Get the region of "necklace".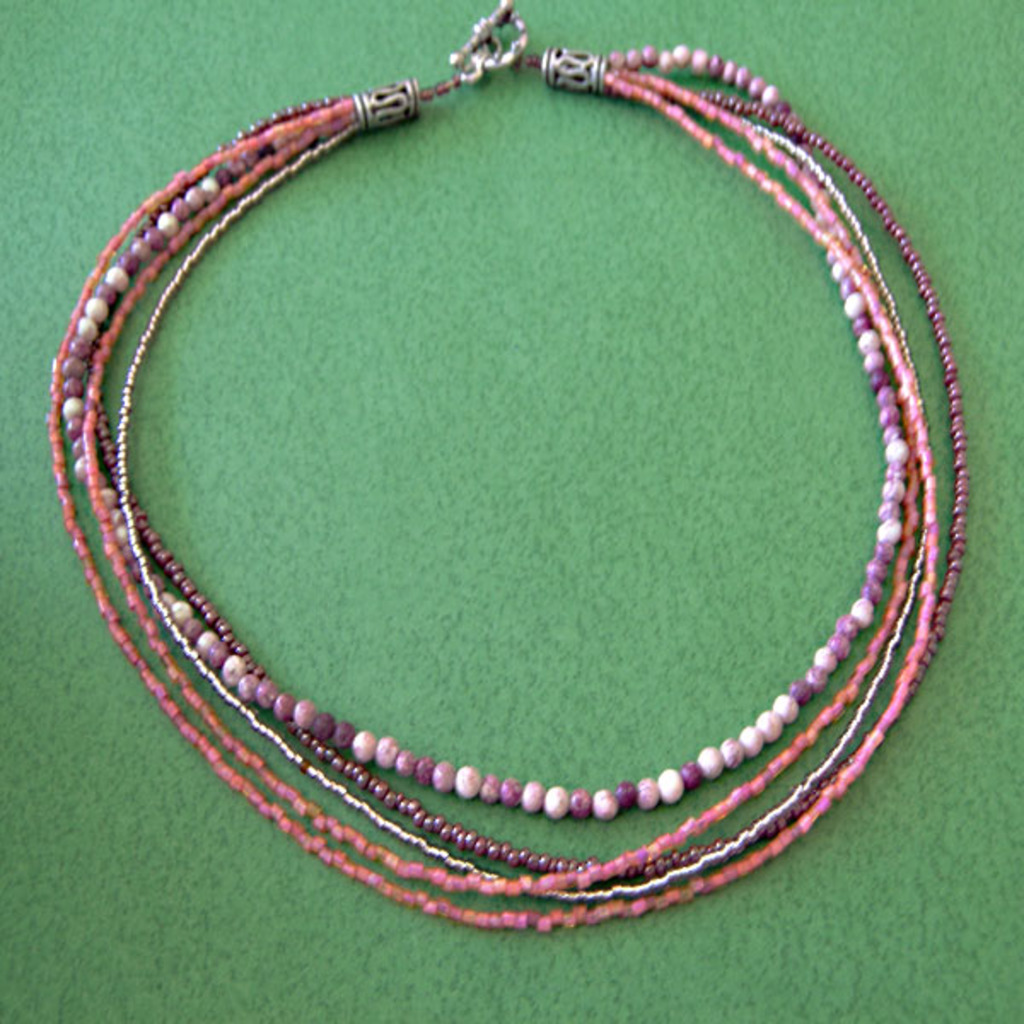
114 14 956 940.
